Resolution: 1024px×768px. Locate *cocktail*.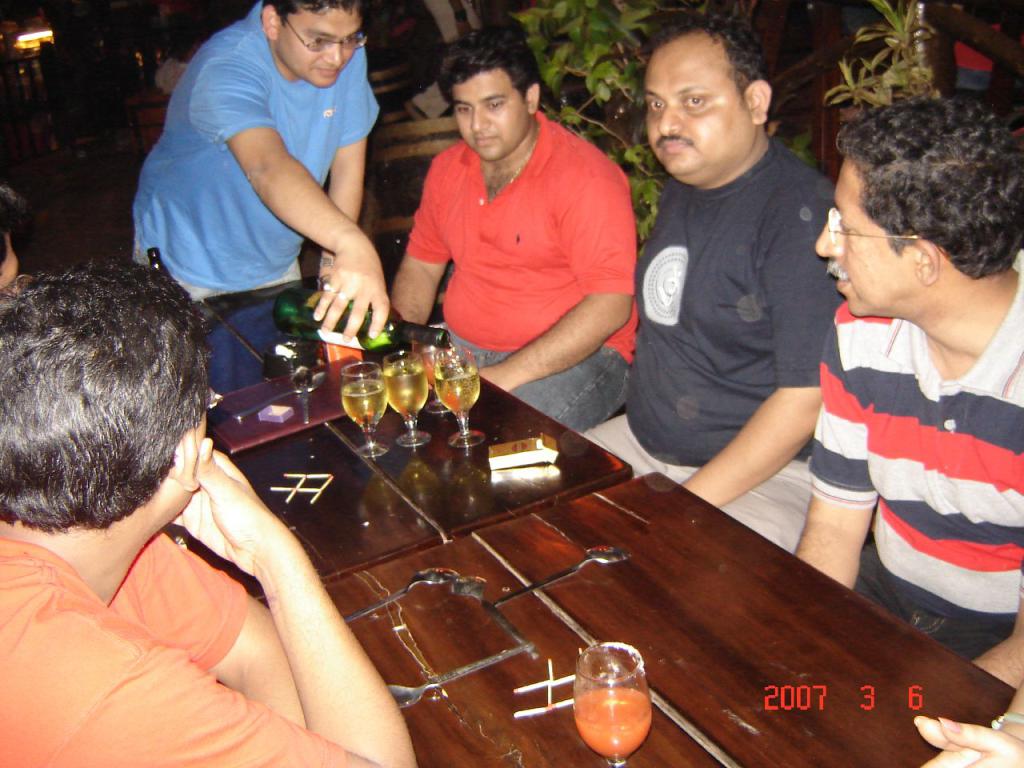
<bbox>266, 324, 326, 430</bbox>.
